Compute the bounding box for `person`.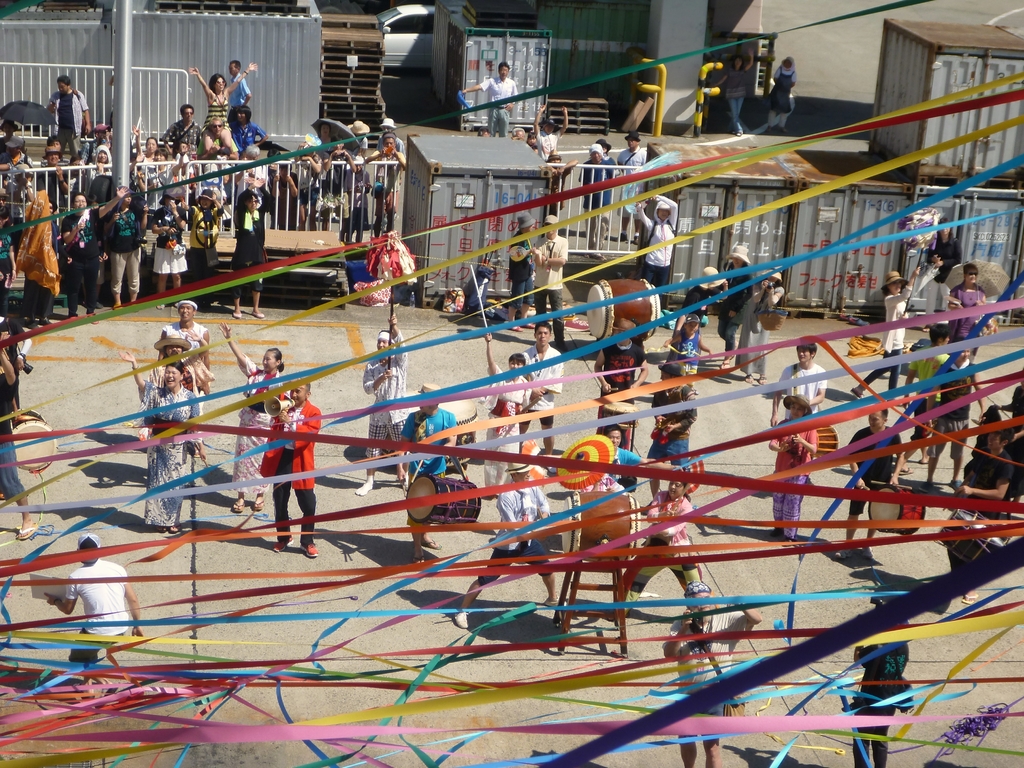
box(659, 579, 759, 767).
